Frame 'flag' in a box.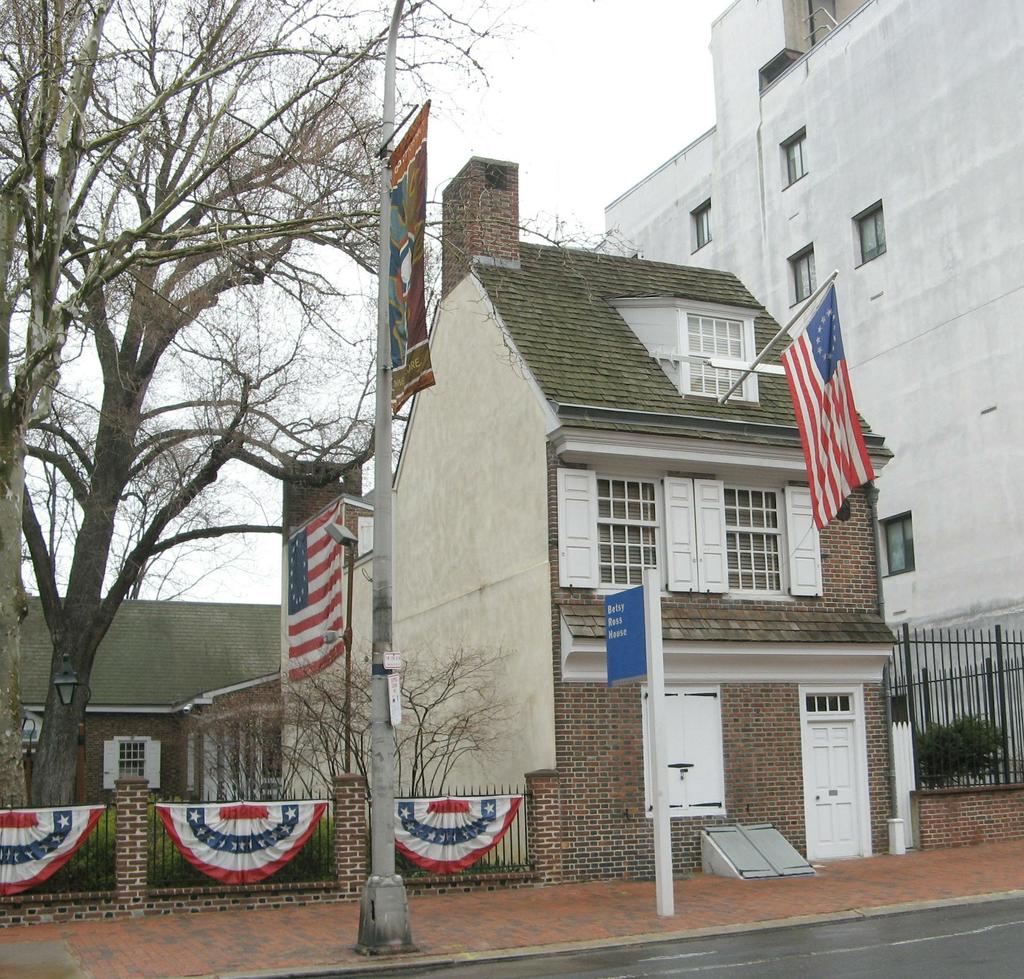
[770,278,876,523].
